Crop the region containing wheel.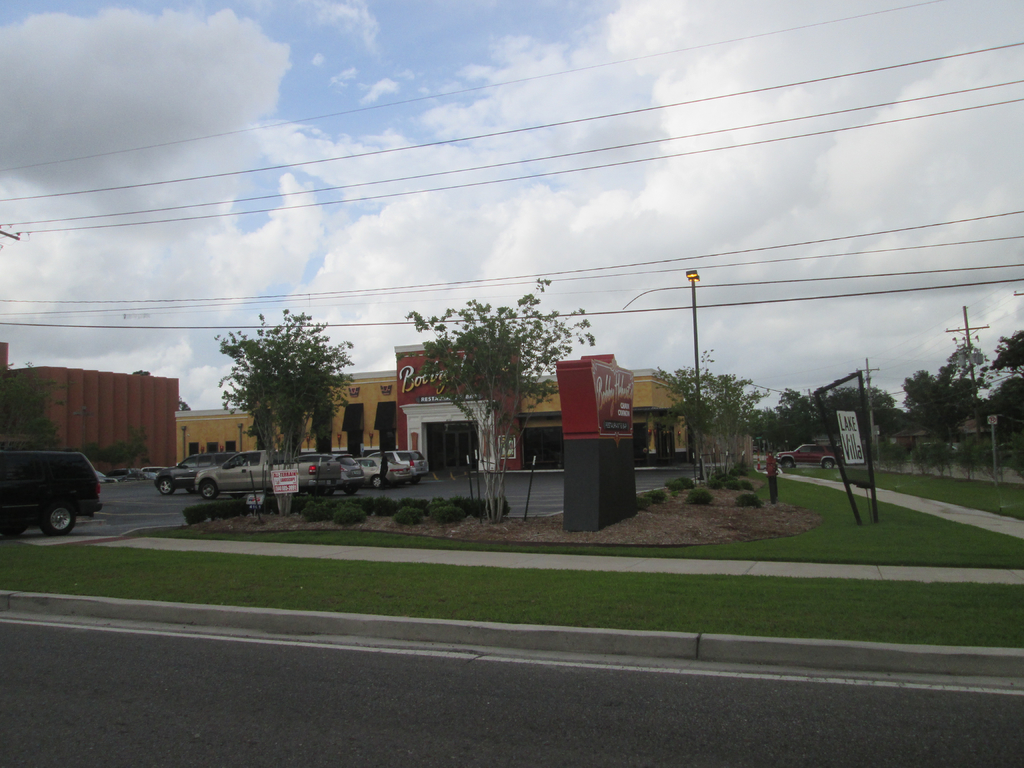
Crop region: 824, 456, 836, 468.
